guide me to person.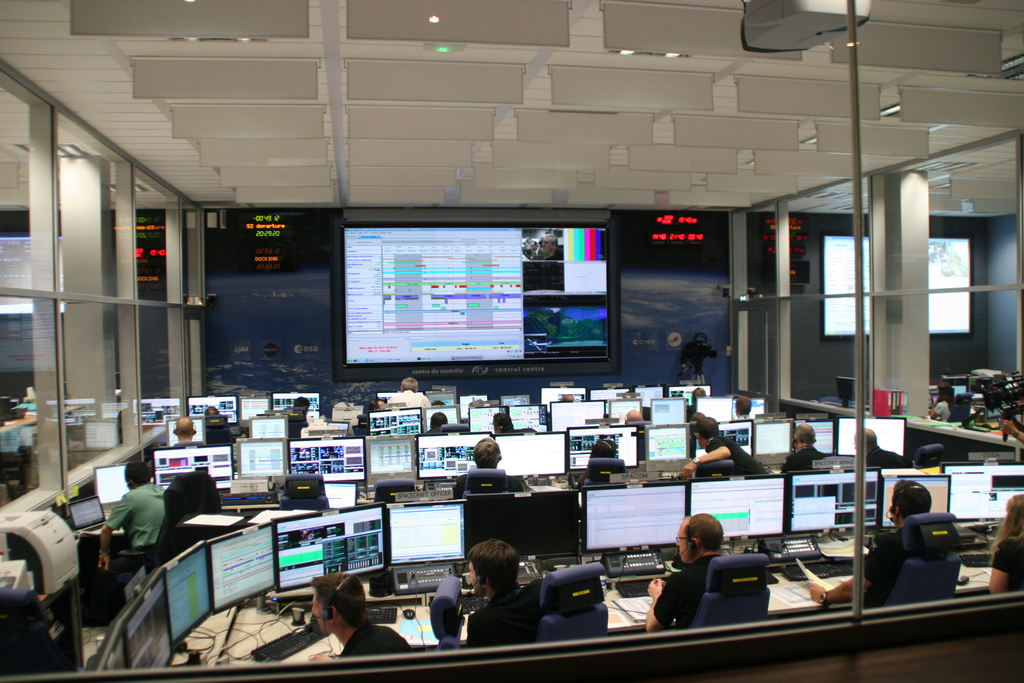
Guidance: locate(808, 479, 932, 605).
